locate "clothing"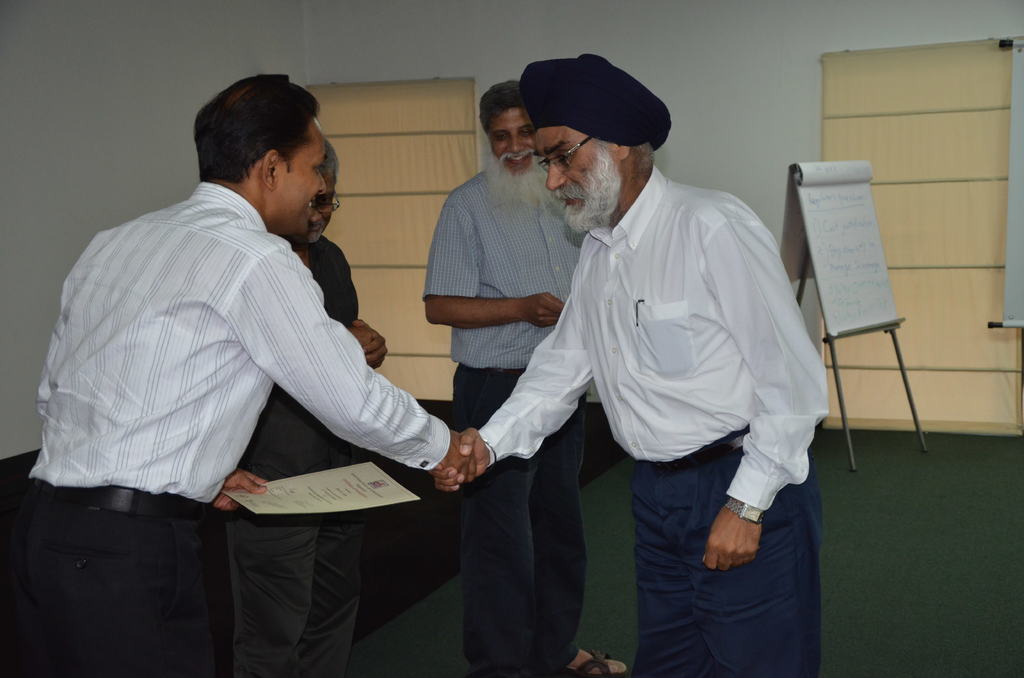
513,133,820,616
